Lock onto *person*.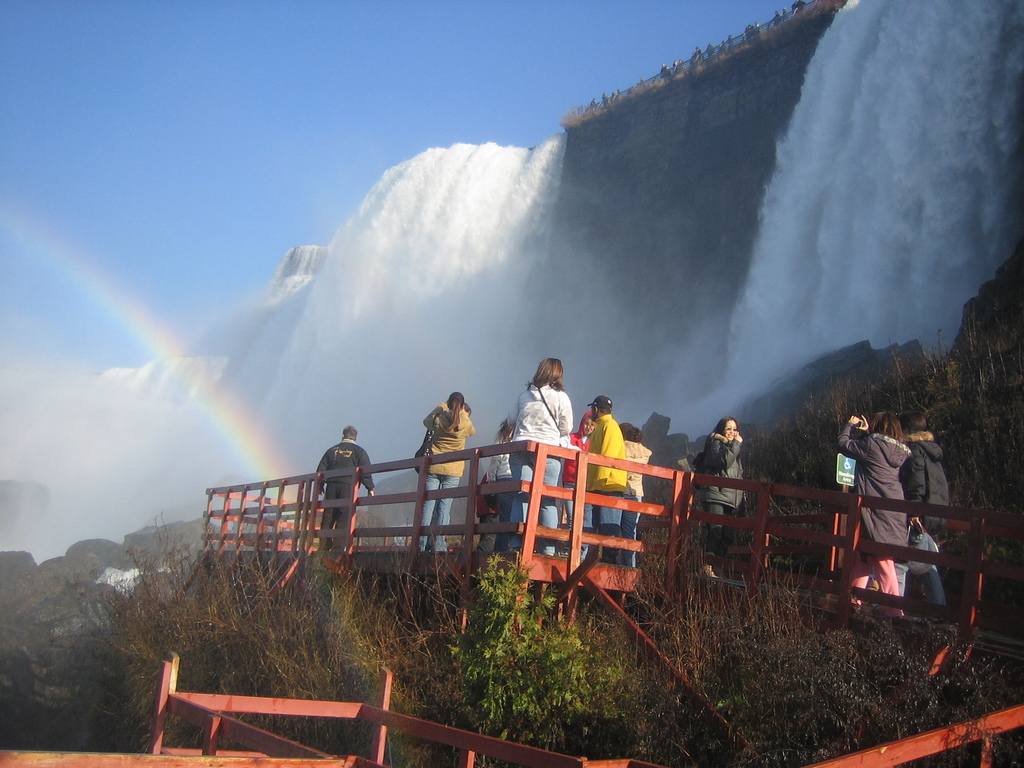
Locked: box=[478, 420, 508, 556].
